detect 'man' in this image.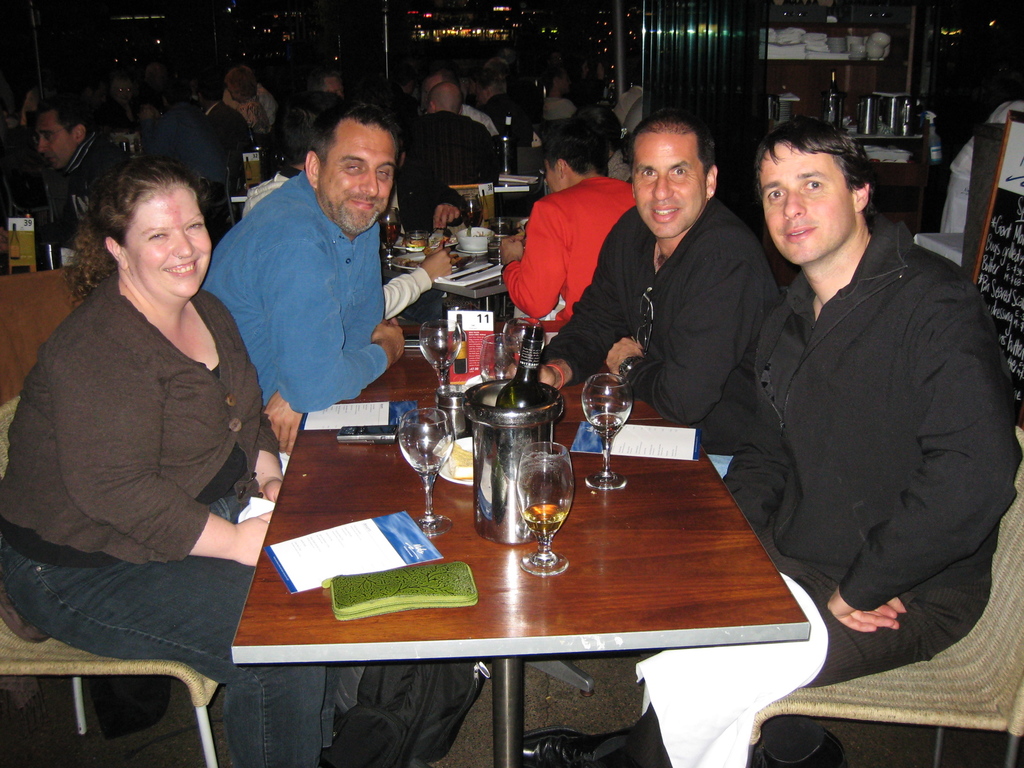
Detection: select_region(33, 93, 137, 276).
